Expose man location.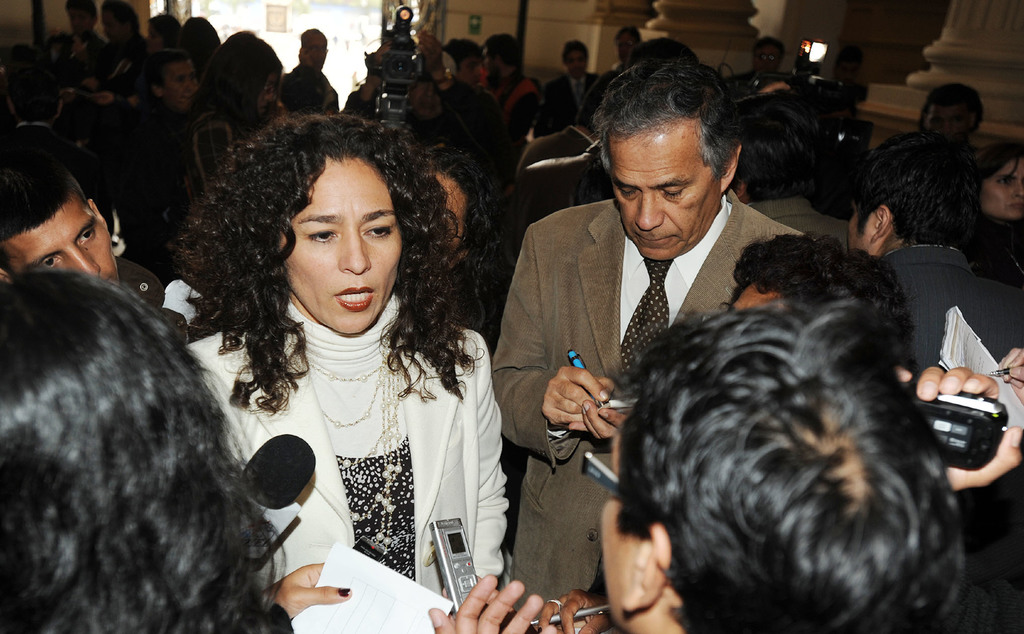
Exposed at [x1=533, y1=40, x2=598, y2=138].
